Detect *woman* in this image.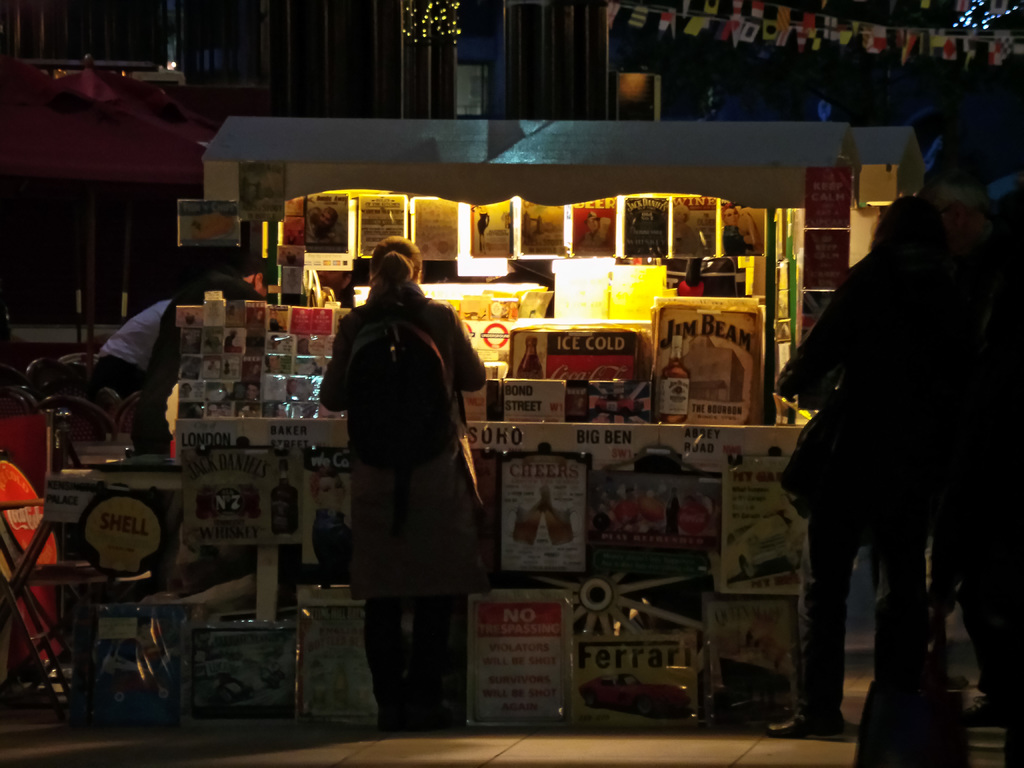
Detection: (719,202,761,259).
